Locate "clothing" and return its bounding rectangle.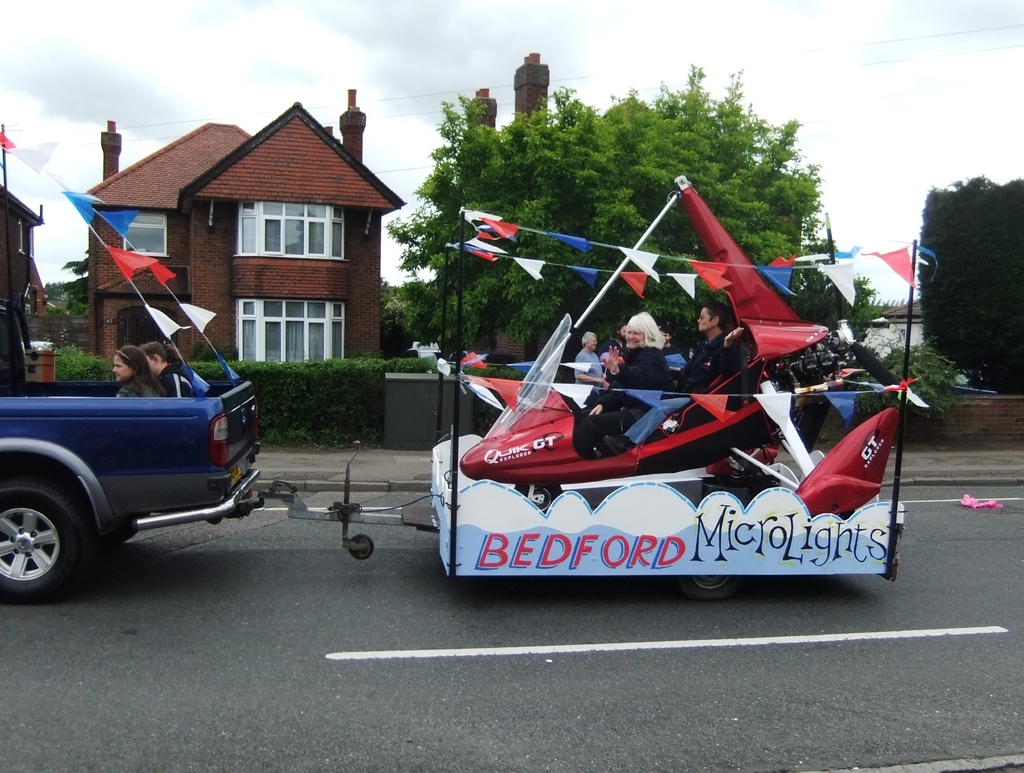
[left=167, top=361, right=202, bottom=401].
